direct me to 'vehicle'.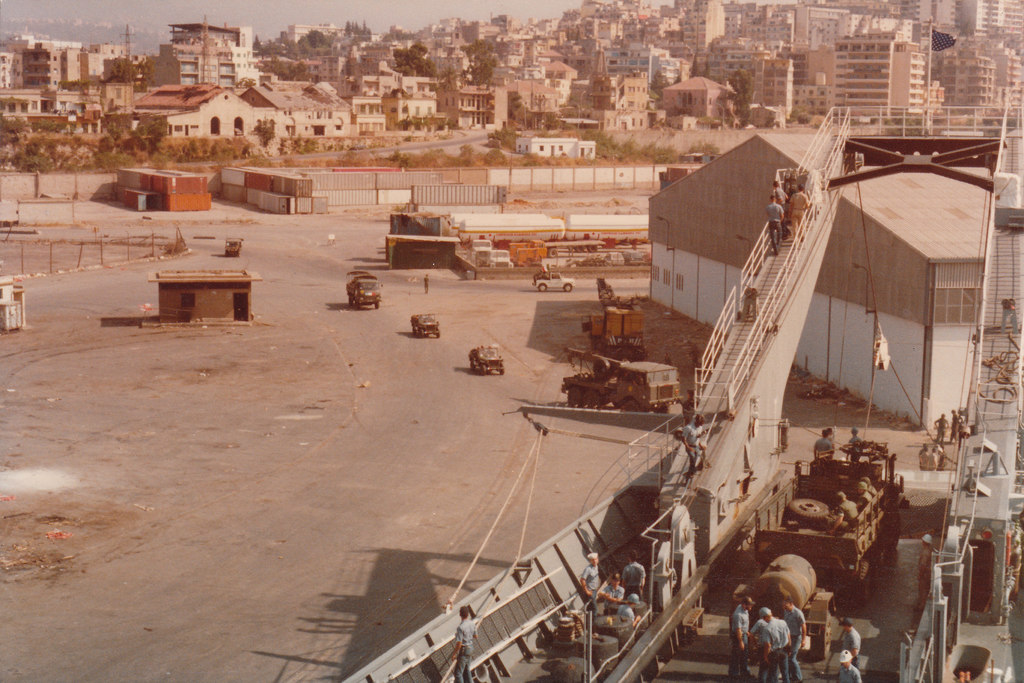
Direction: <region>409, 313, 442, 337</region>.
